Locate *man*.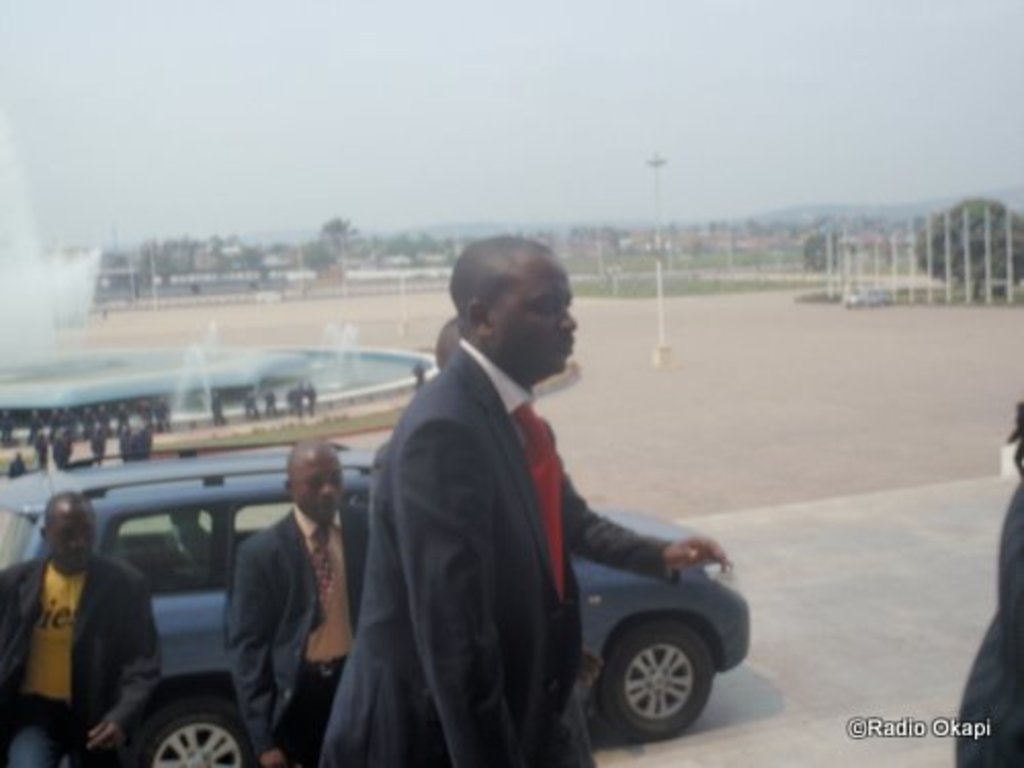
Bounding box: box=[217, 432, 381, 766].
